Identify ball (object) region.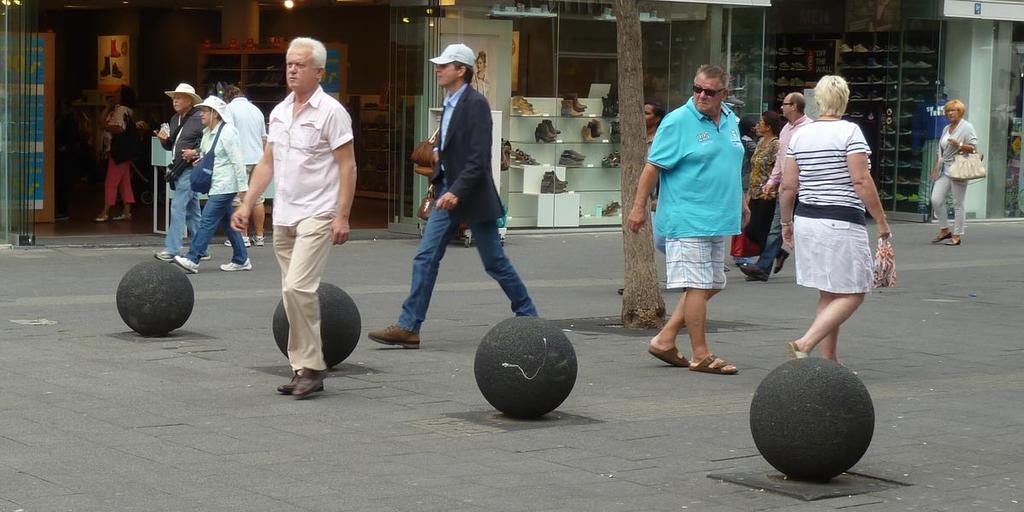
Region: <region>115, 256, 195, 340</region>.
